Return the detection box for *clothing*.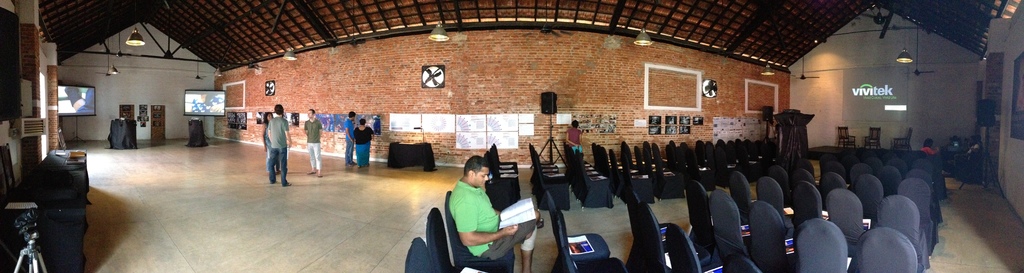
locate(296, 114, 332, 171).
